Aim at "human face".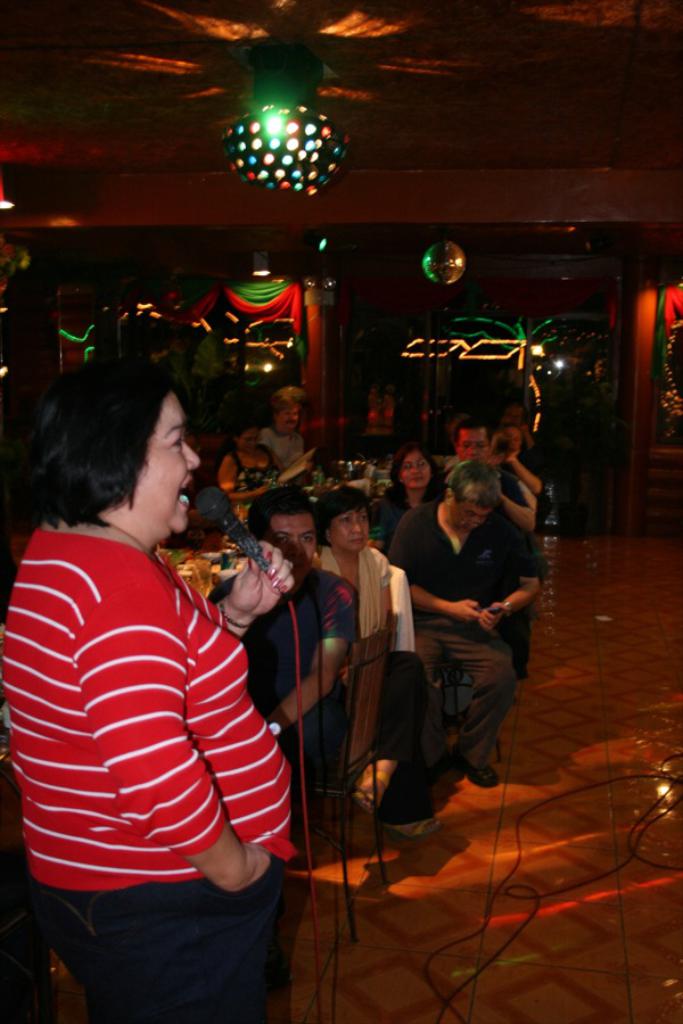
Aimed at x1=463, y1=432, x2=487, y2=456.
